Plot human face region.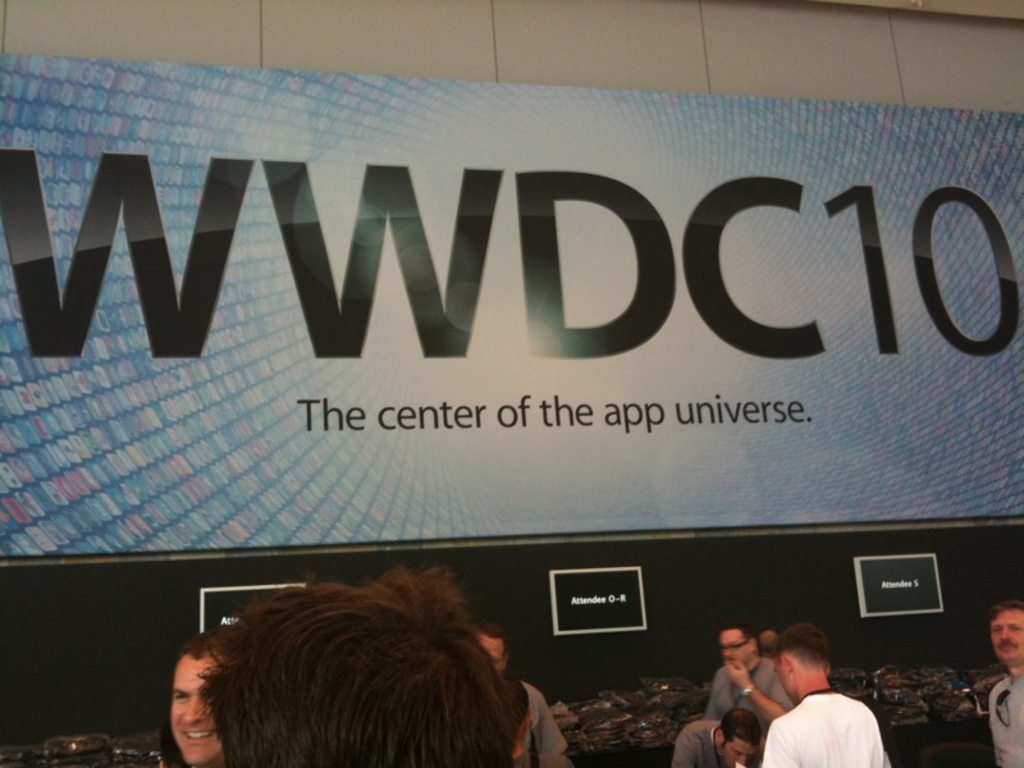
Plotted at (772,662,792,700).
